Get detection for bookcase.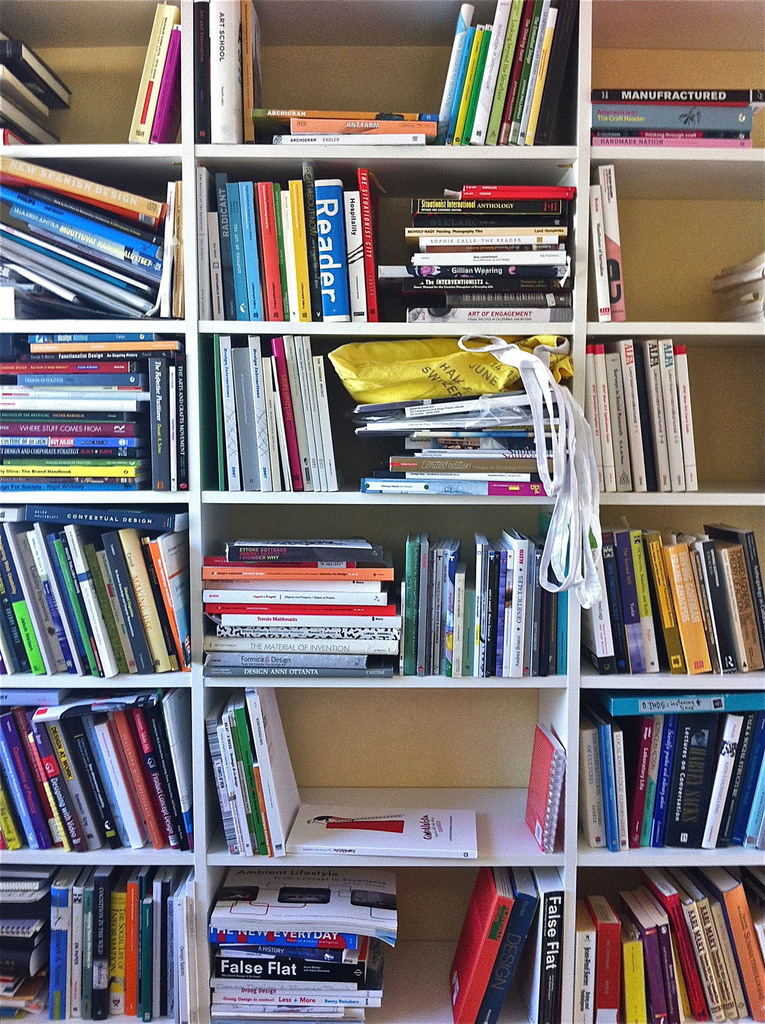
Detection: BBox(4, 100, 753, 1023).
